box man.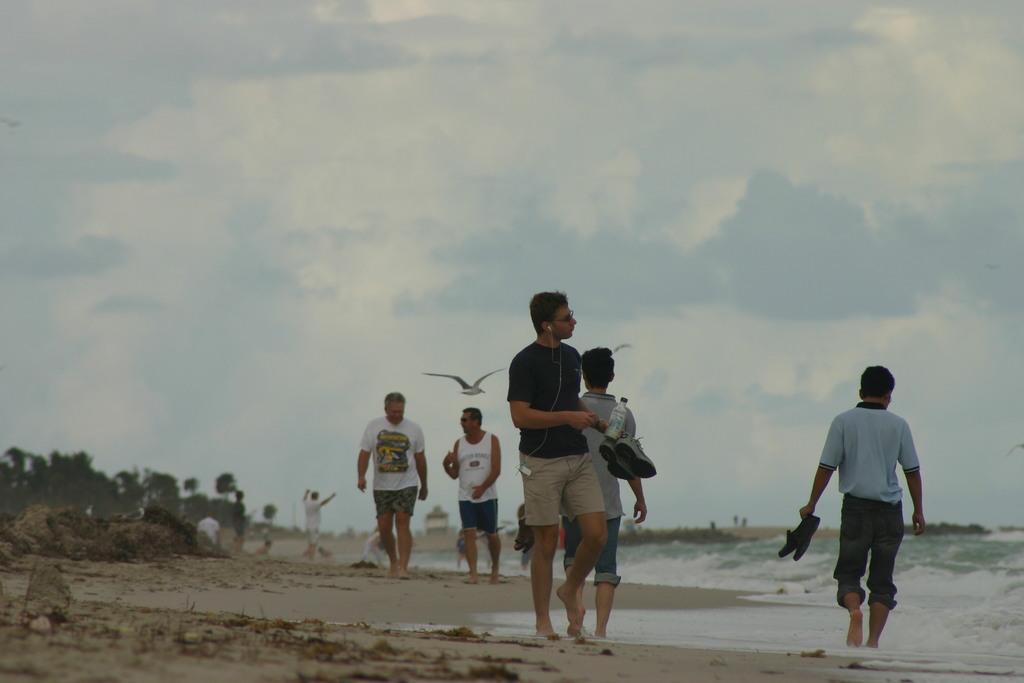
crop(795, 368, 935, 651).
